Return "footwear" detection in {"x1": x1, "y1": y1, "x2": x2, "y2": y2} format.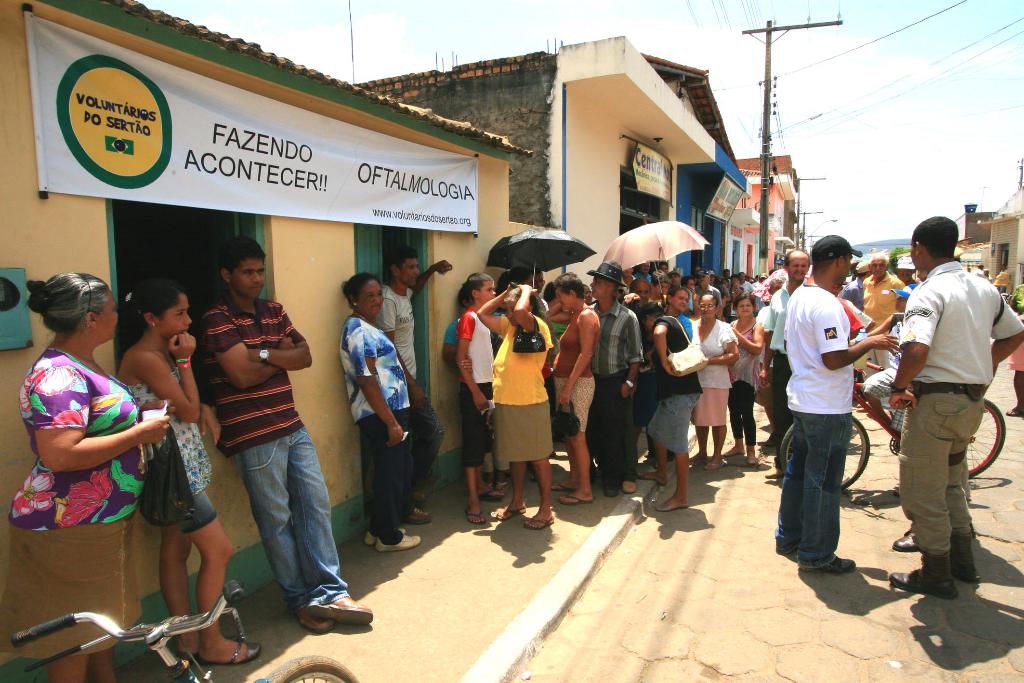
{"x1": 891, "y1": 525, "x2": 917, "y2": 557}.
